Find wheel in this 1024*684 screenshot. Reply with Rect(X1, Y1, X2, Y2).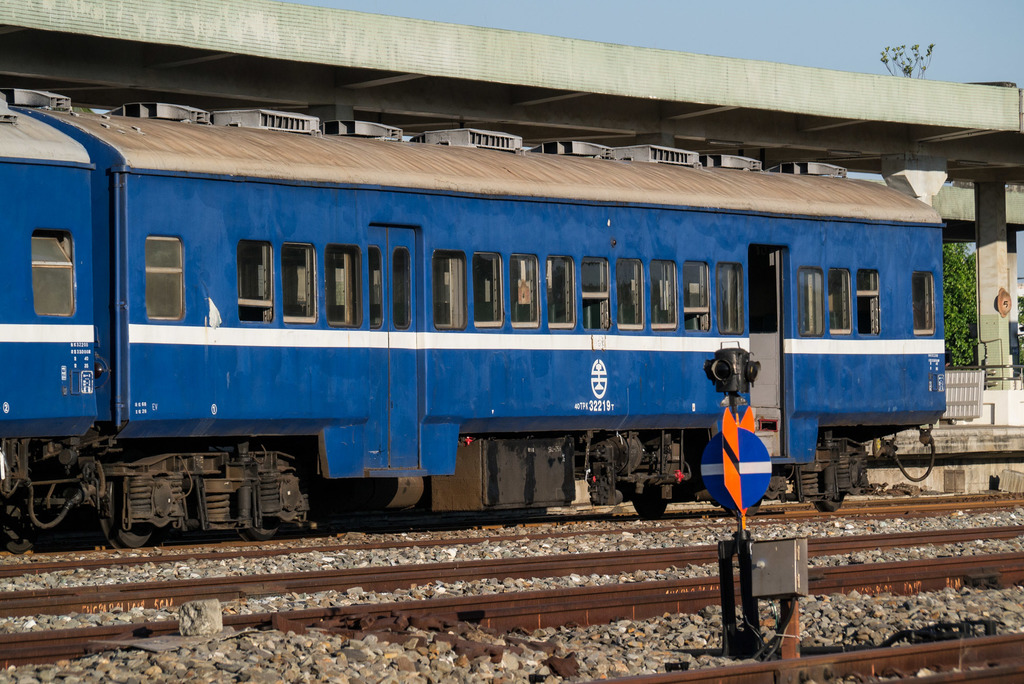
Rect(0, 513, 40, 555).
